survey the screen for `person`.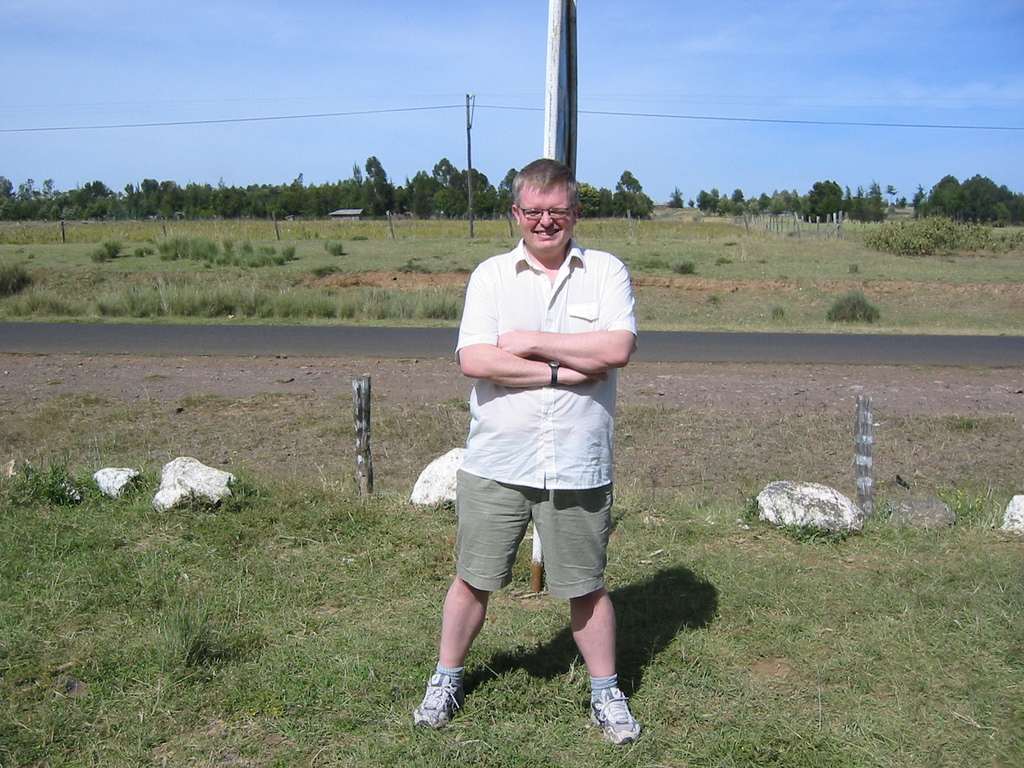
Survey found: 427:157:639:742.
